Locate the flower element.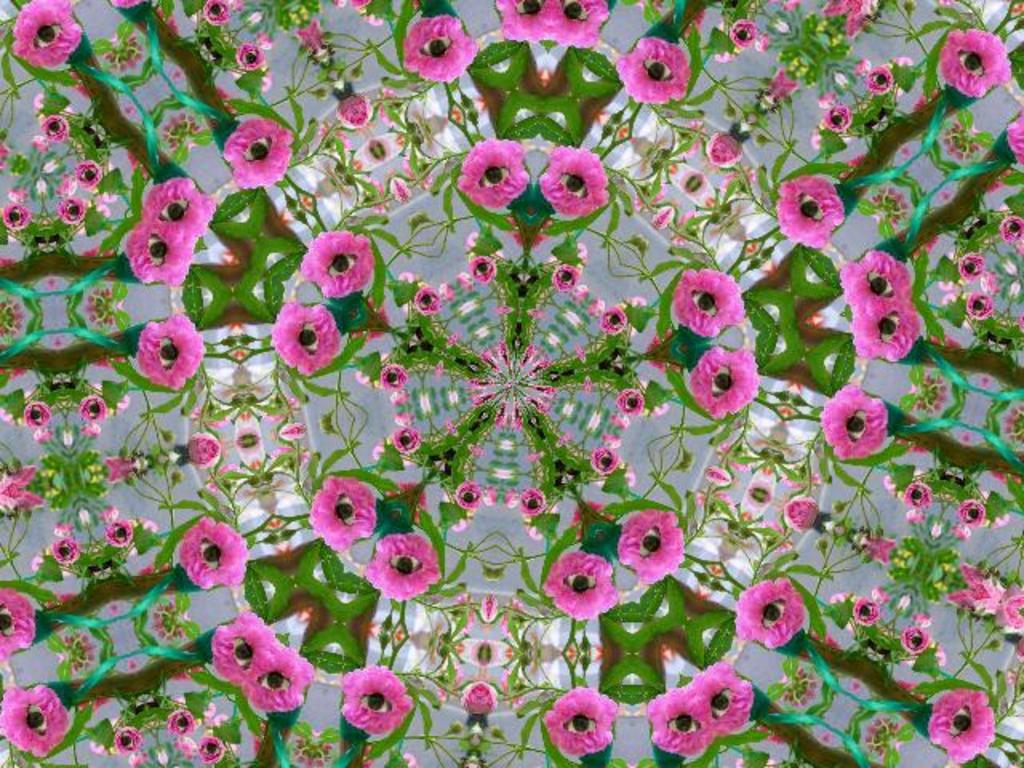
Element bbox: pyautogui.locateOnScreen(19, 397, 51, 432).
